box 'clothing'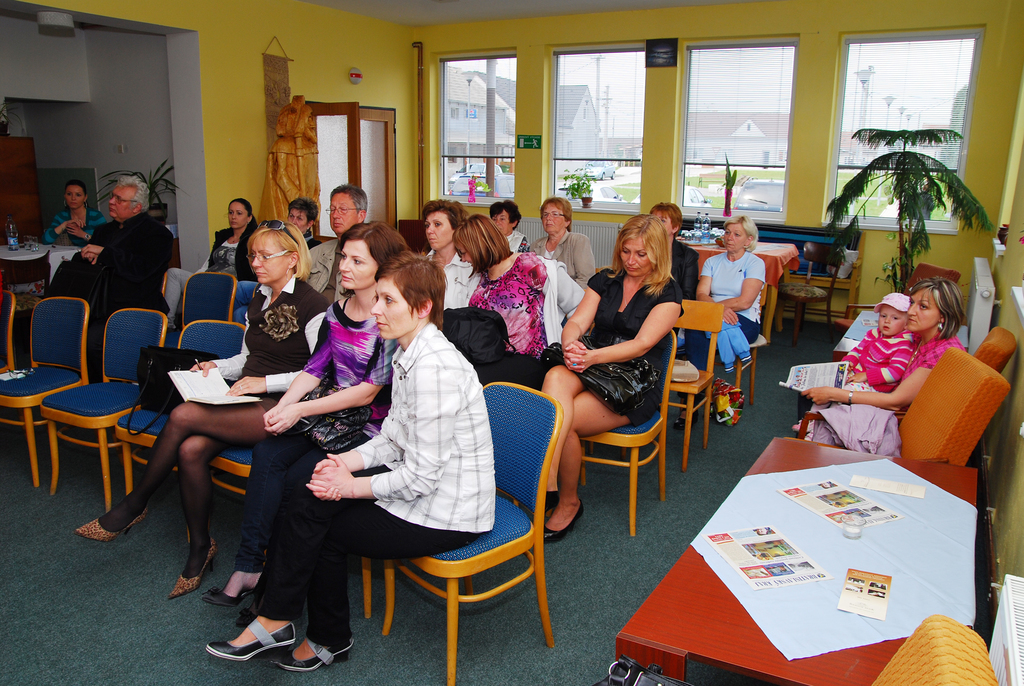
bbox=(807, 314, 988, 464)
